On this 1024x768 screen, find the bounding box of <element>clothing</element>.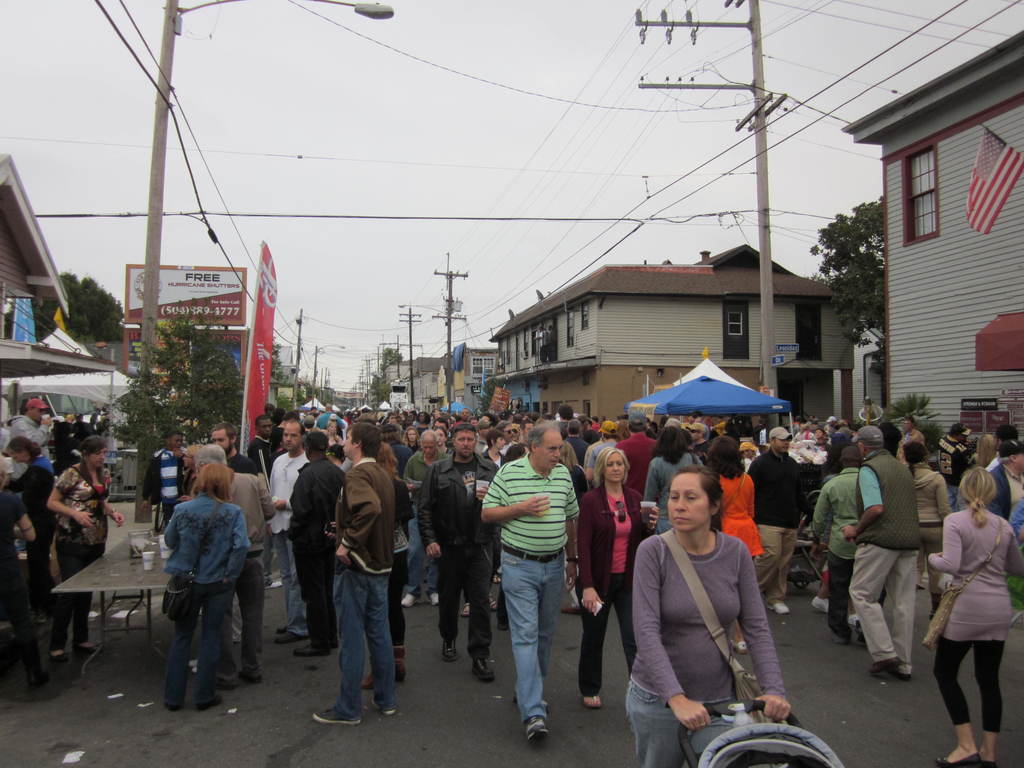
Bounding box: 988:460:1023:613.
